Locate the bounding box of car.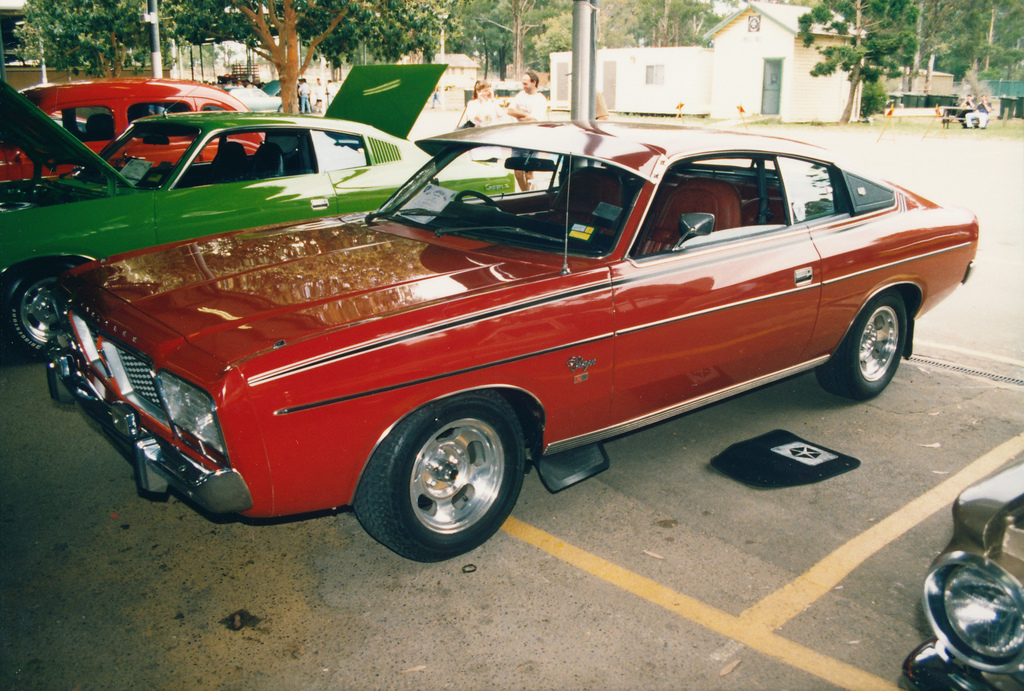
Bounding box: 0,122,982,580.
